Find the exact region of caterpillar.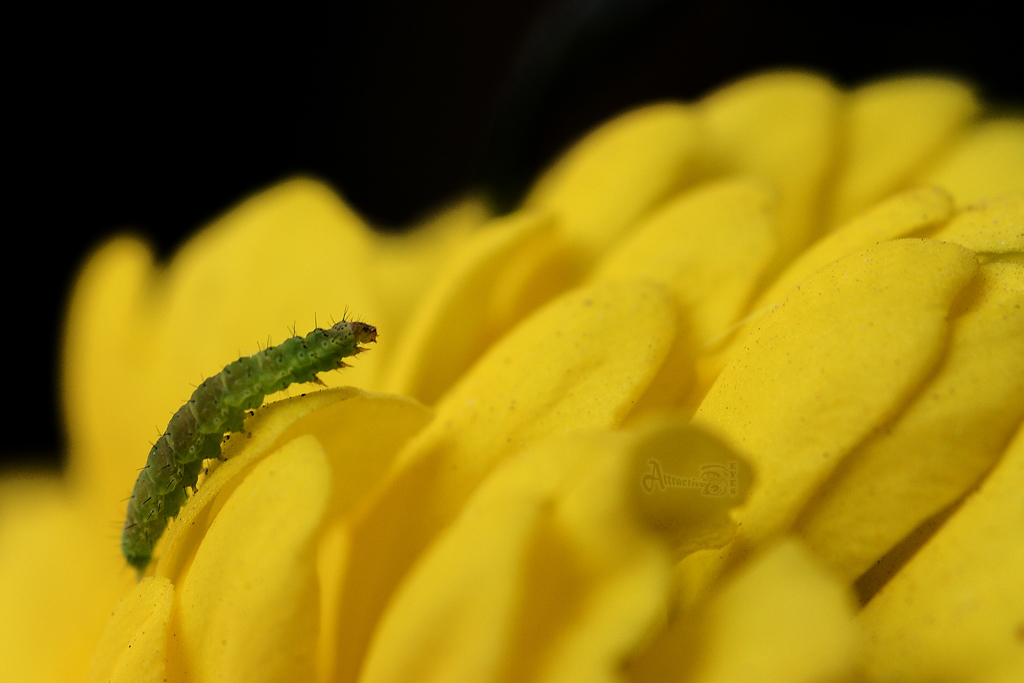
Exact region: 110/302/376/596.
